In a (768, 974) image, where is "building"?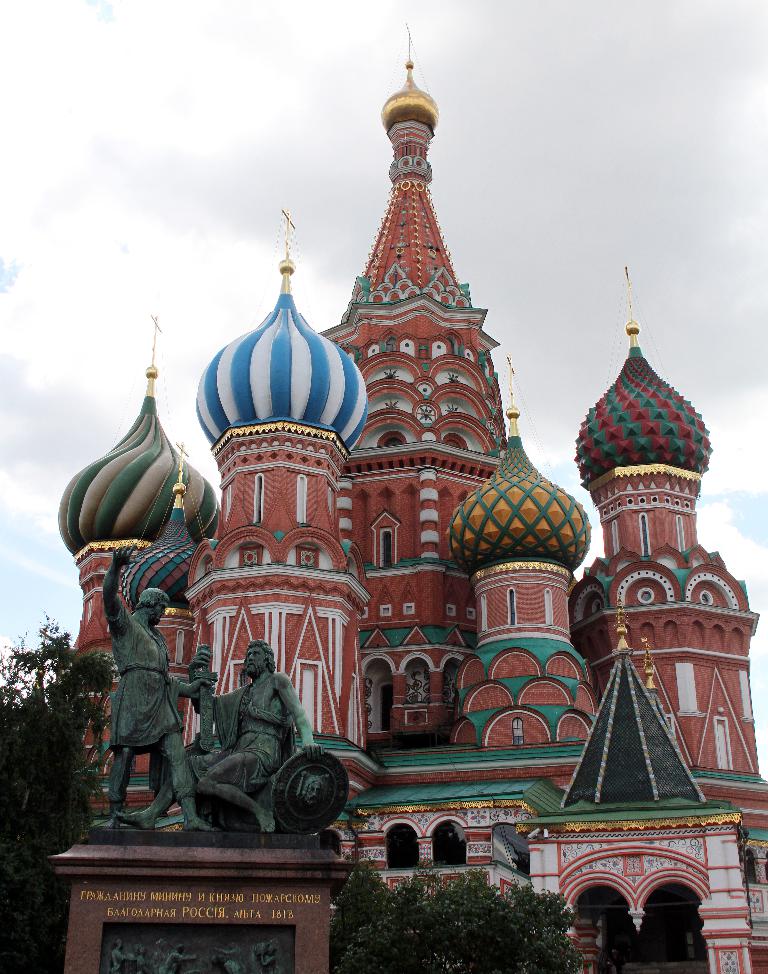
bbox(62, 23, 767, 973).
